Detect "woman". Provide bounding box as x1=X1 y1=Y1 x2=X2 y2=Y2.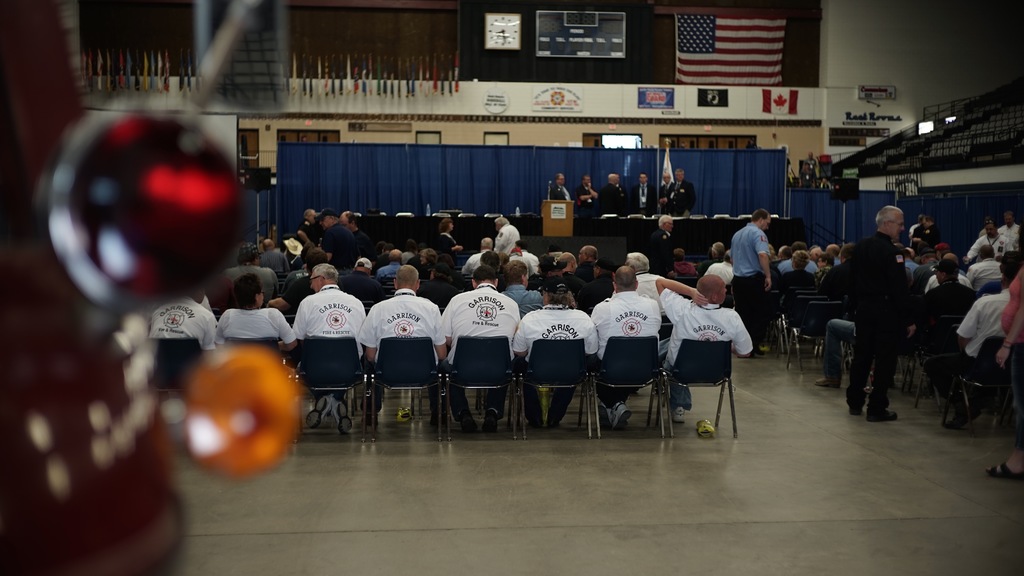
x1=419 y1=249 x2=436 y2=280.
